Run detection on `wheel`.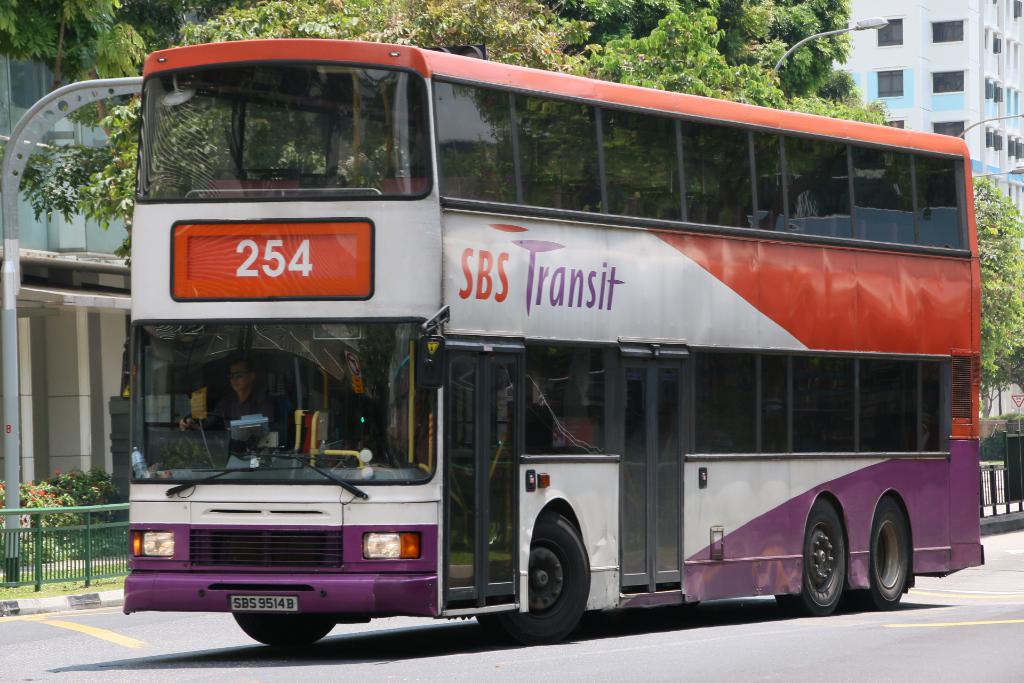
Result: x1=177 y1=409 x2=229 y2=433.
